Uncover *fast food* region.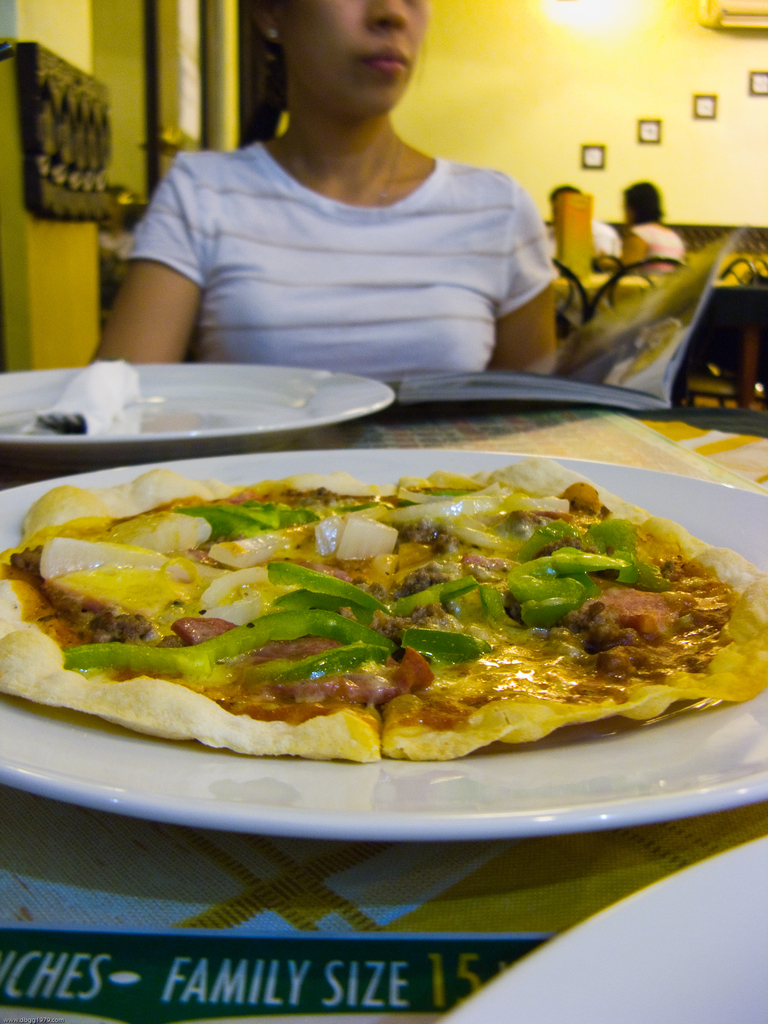
Uncovered: box=[378, 602, 687, 762].
